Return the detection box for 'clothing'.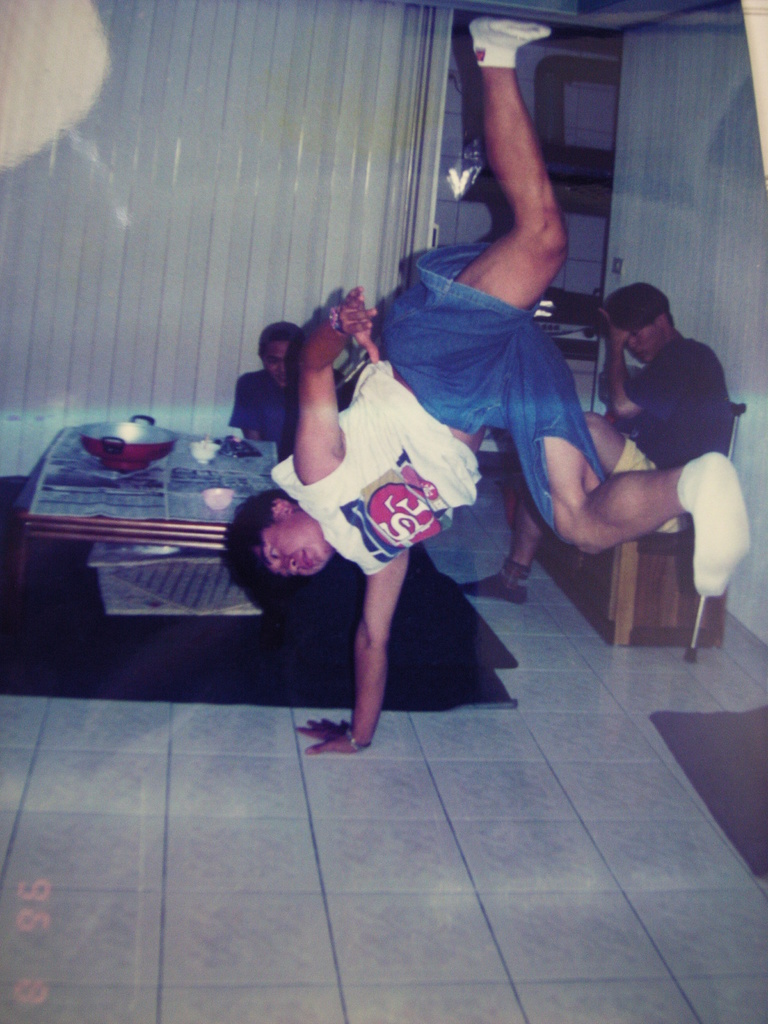
614, 331, 717, 534.
